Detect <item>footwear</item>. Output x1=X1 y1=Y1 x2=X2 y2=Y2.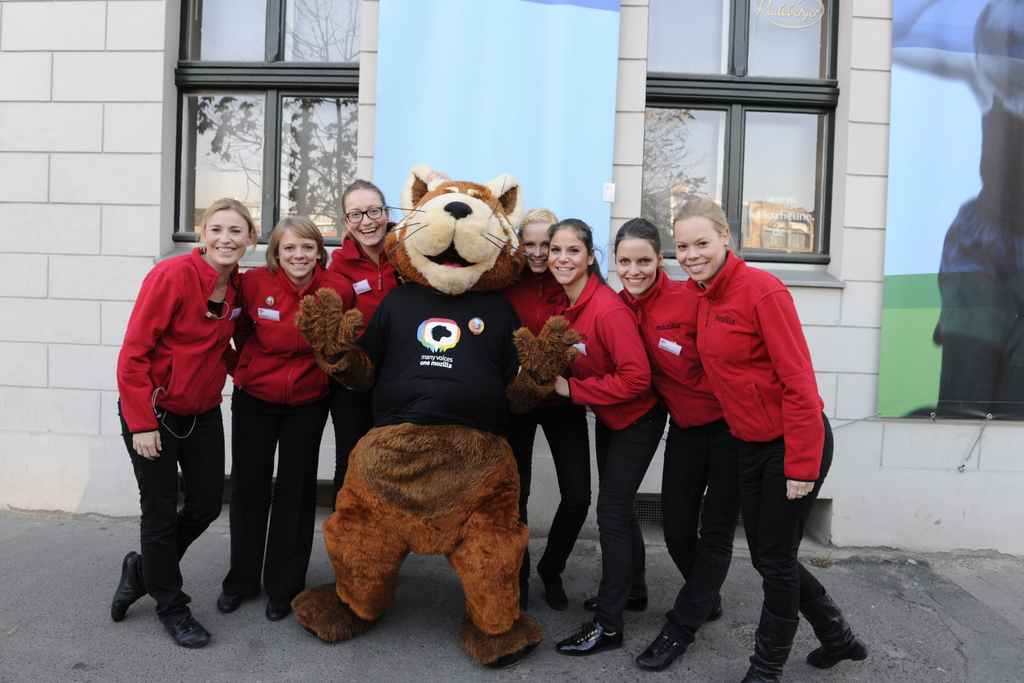
x1=535 y1=570 x2=572 y2=613.
